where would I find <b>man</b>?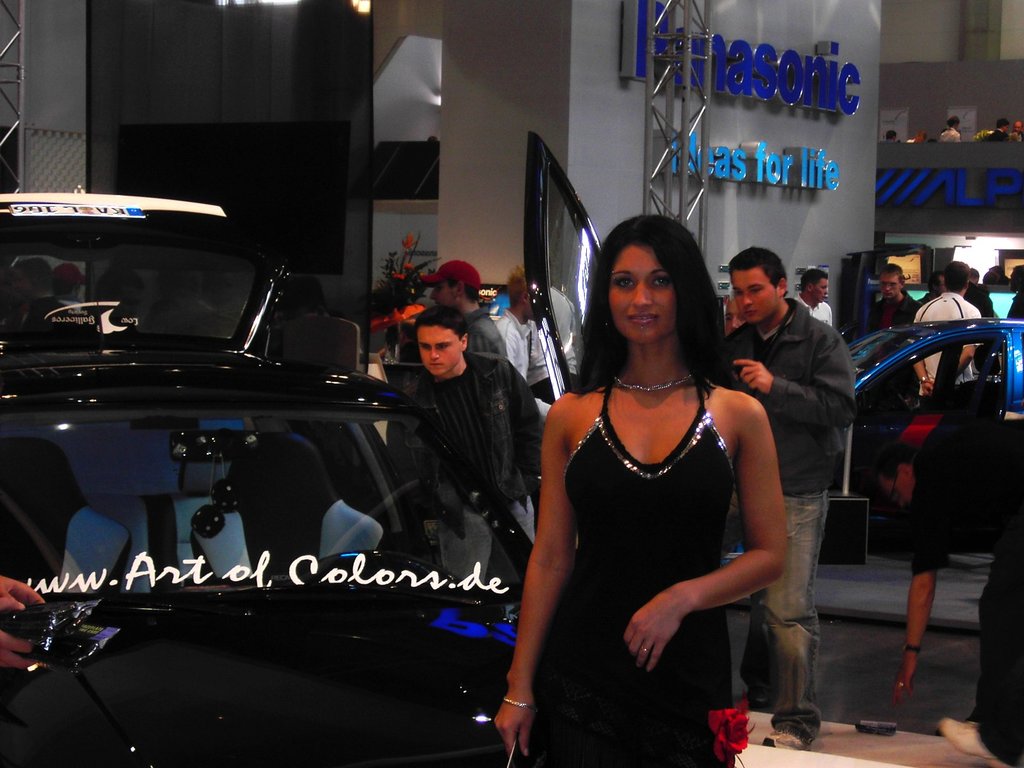
At <box>916,261,981,390</box>.
